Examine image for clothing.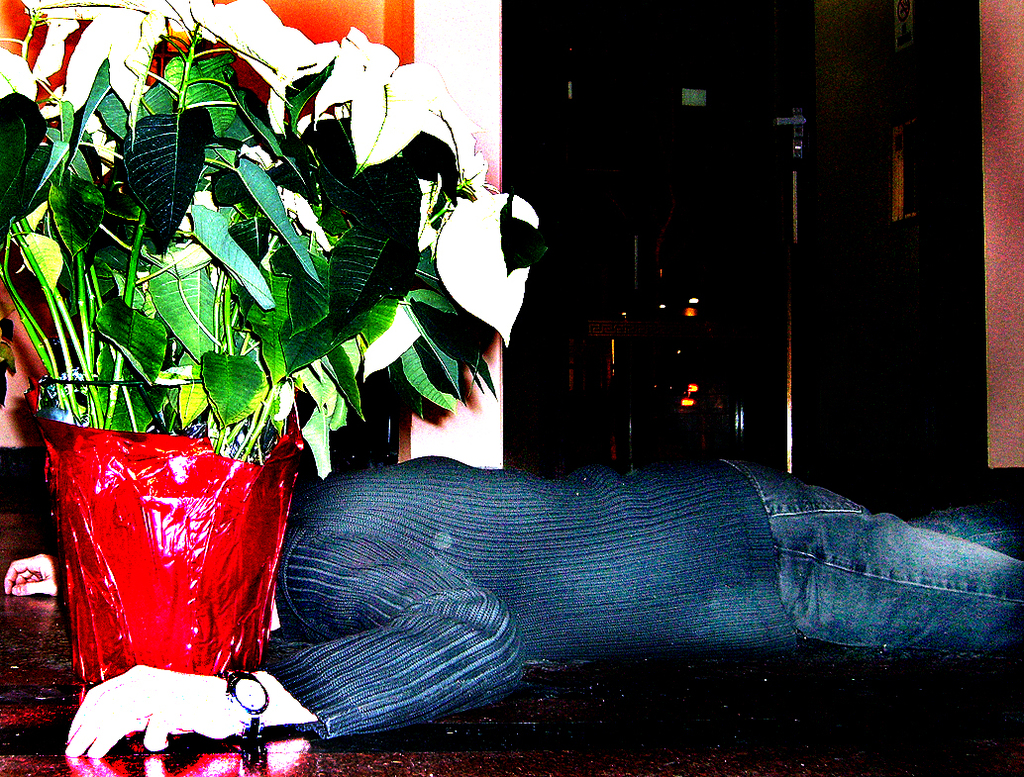
Examination result: 229, 412, 1001, 741.
